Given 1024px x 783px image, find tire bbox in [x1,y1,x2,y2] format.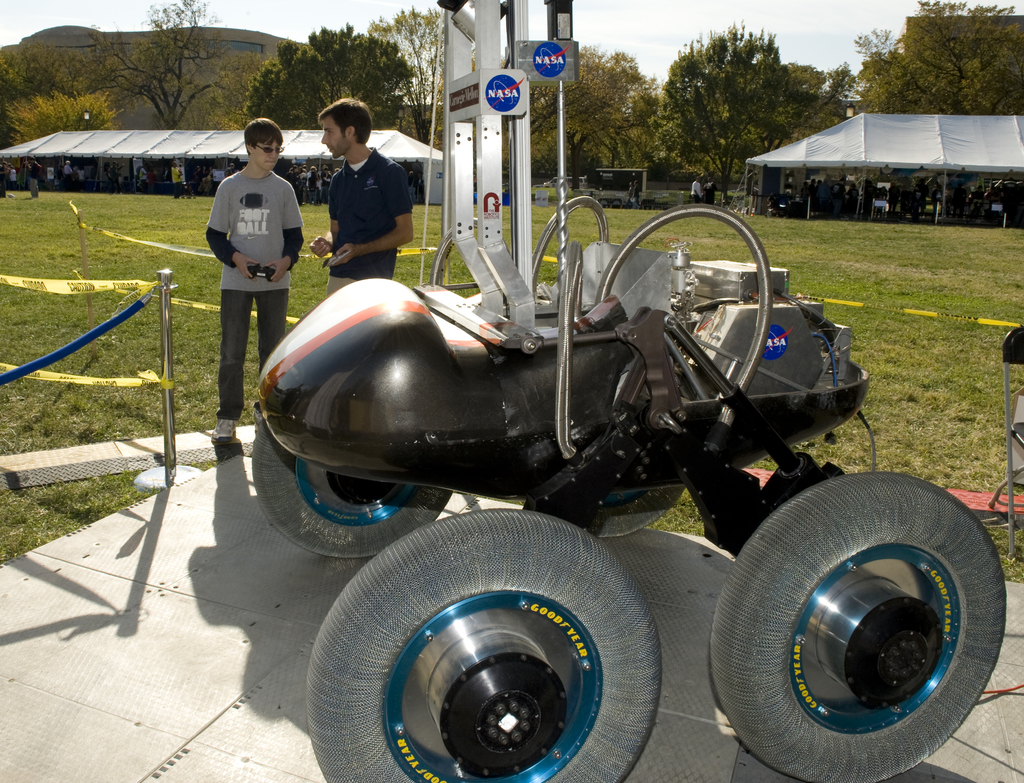
[547,487,689,540].
